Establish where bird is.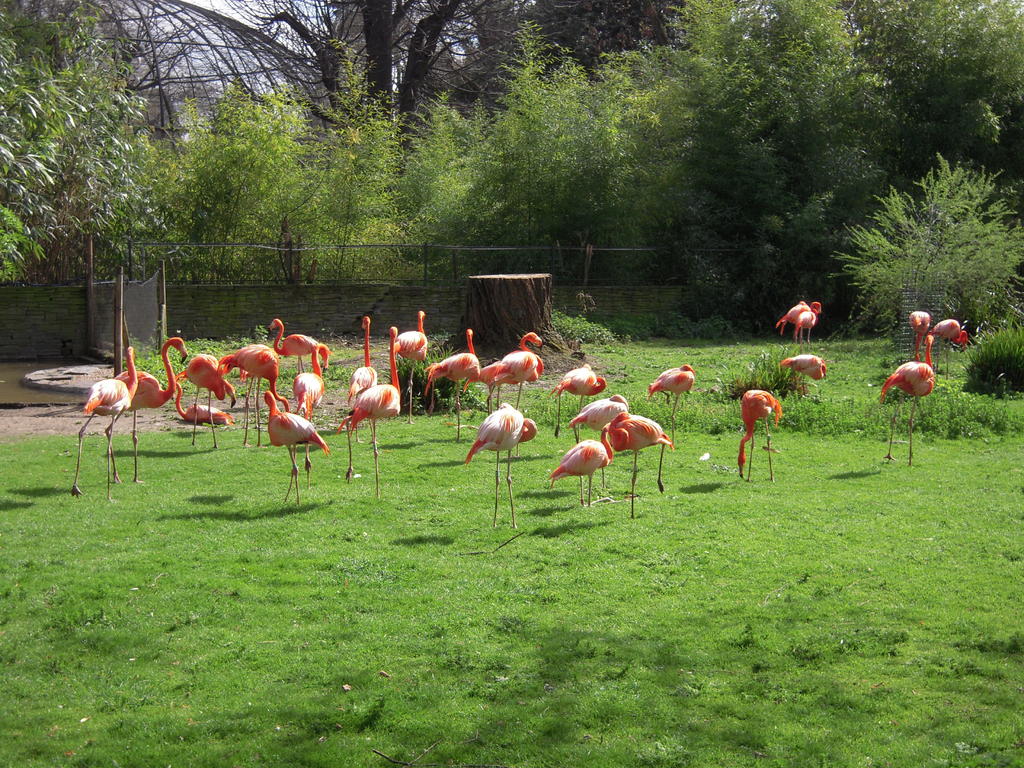
Established at 252,392,323,483.
